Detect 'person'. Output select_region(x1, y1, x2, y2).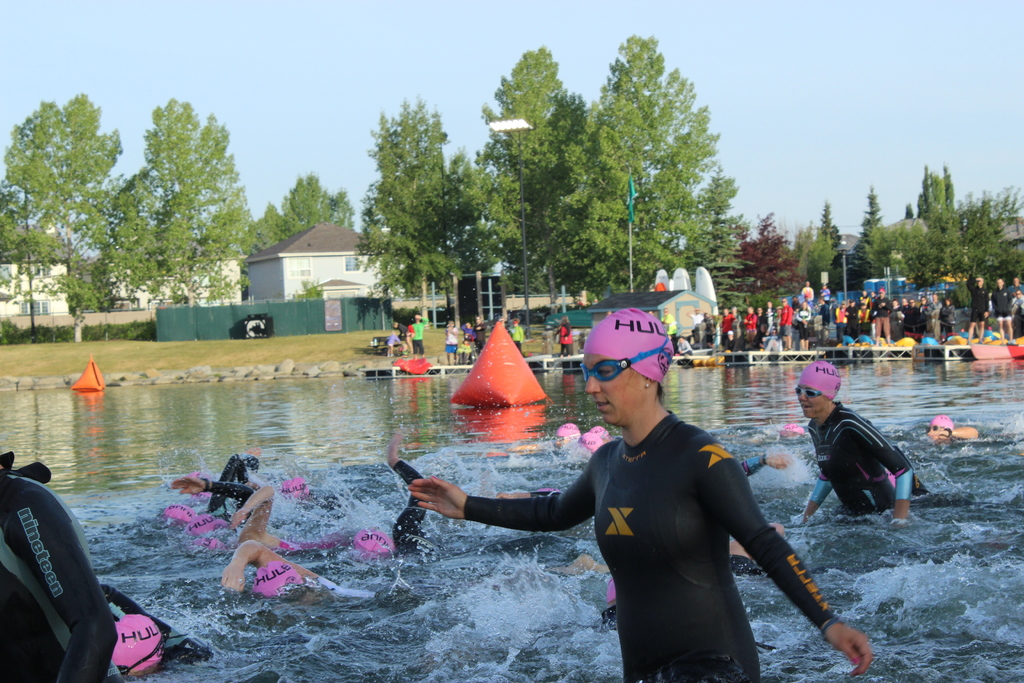
select_region(662, 308, 677, 339).
